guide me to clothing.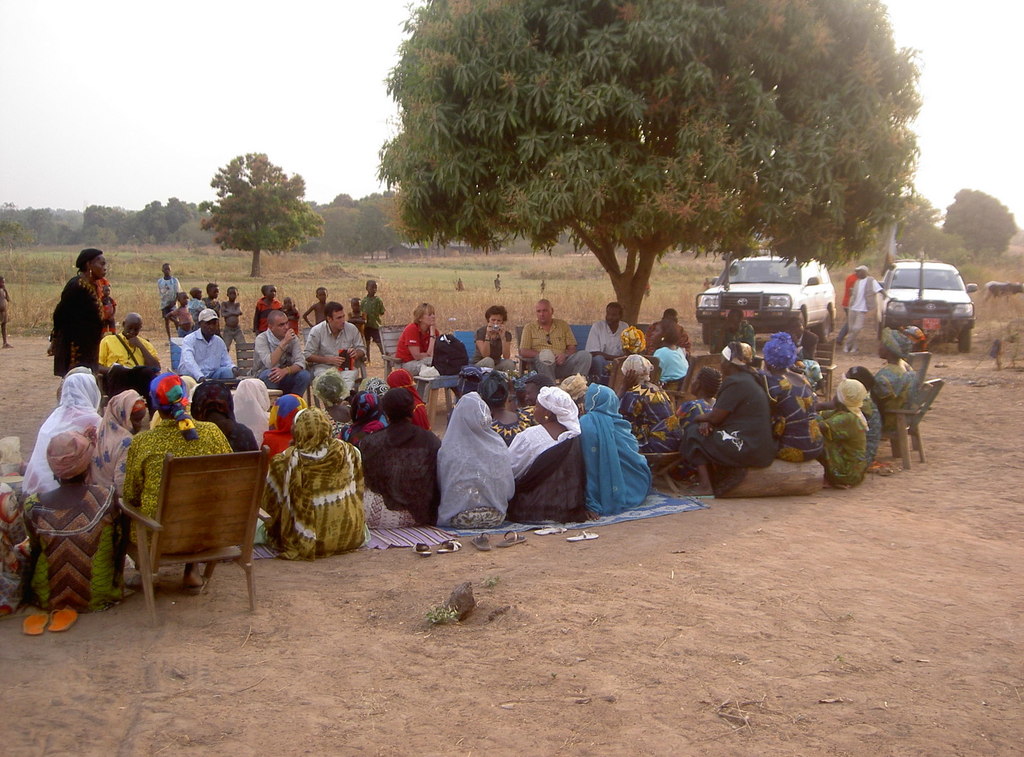
Guidance: bbox=(0, 289, 6, 332).
